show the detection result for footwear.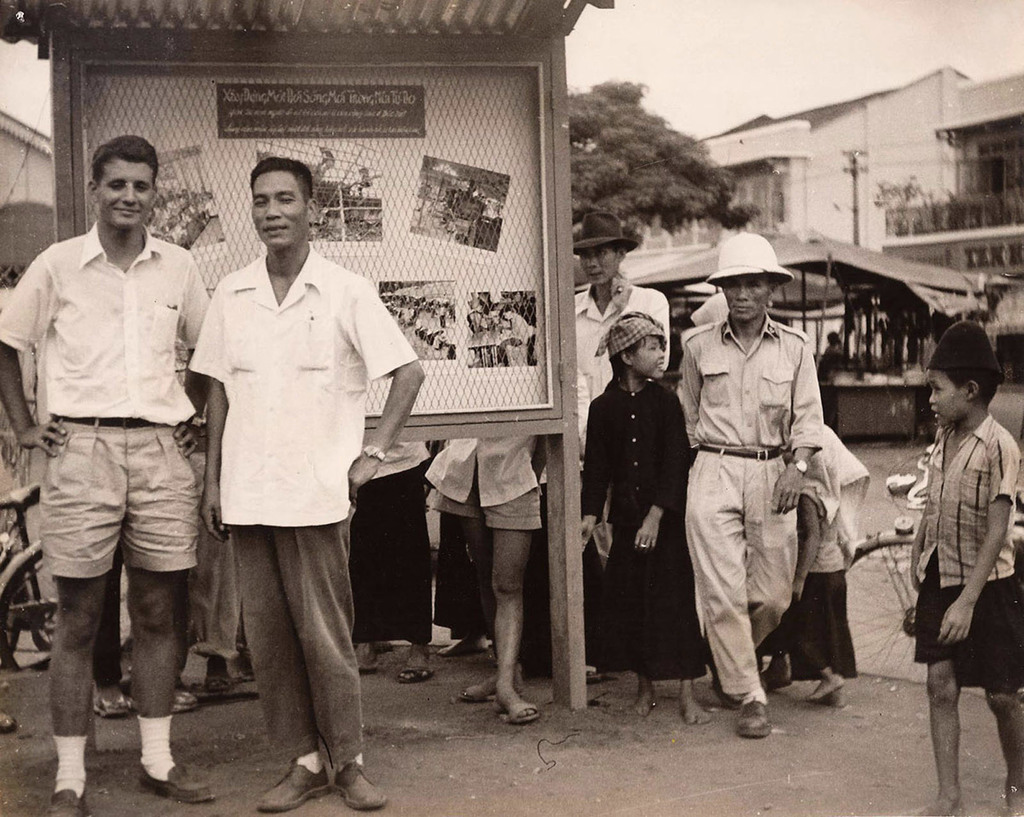
crop(335, 761, 390, 810).
